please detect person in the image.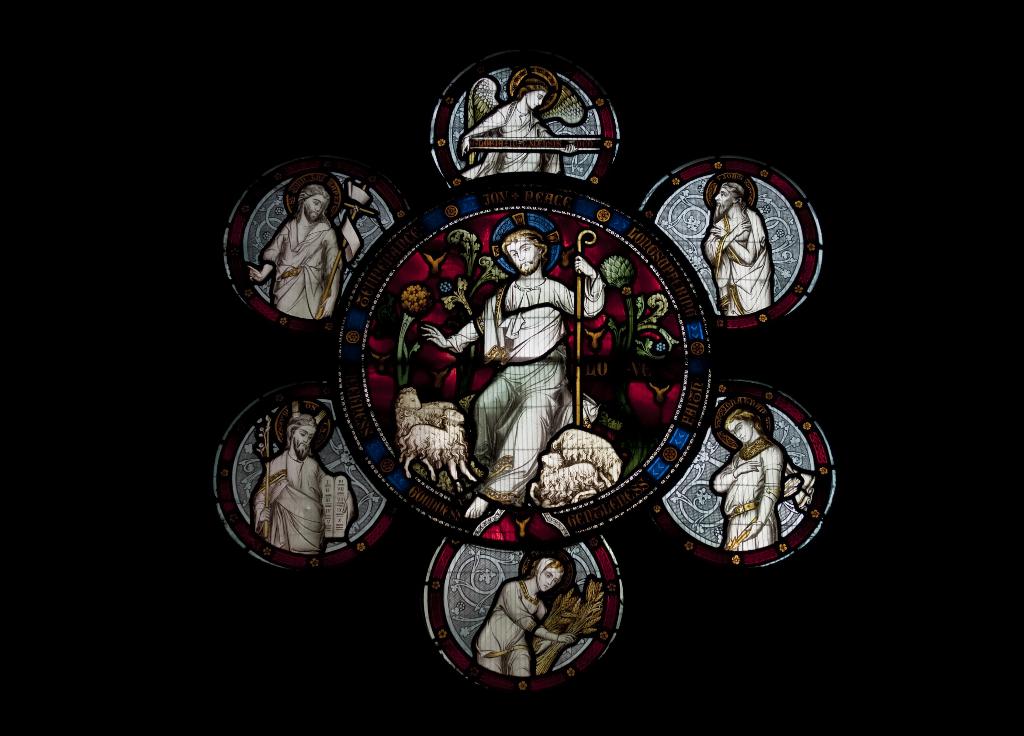
crop(705, 181, 778, 316).
